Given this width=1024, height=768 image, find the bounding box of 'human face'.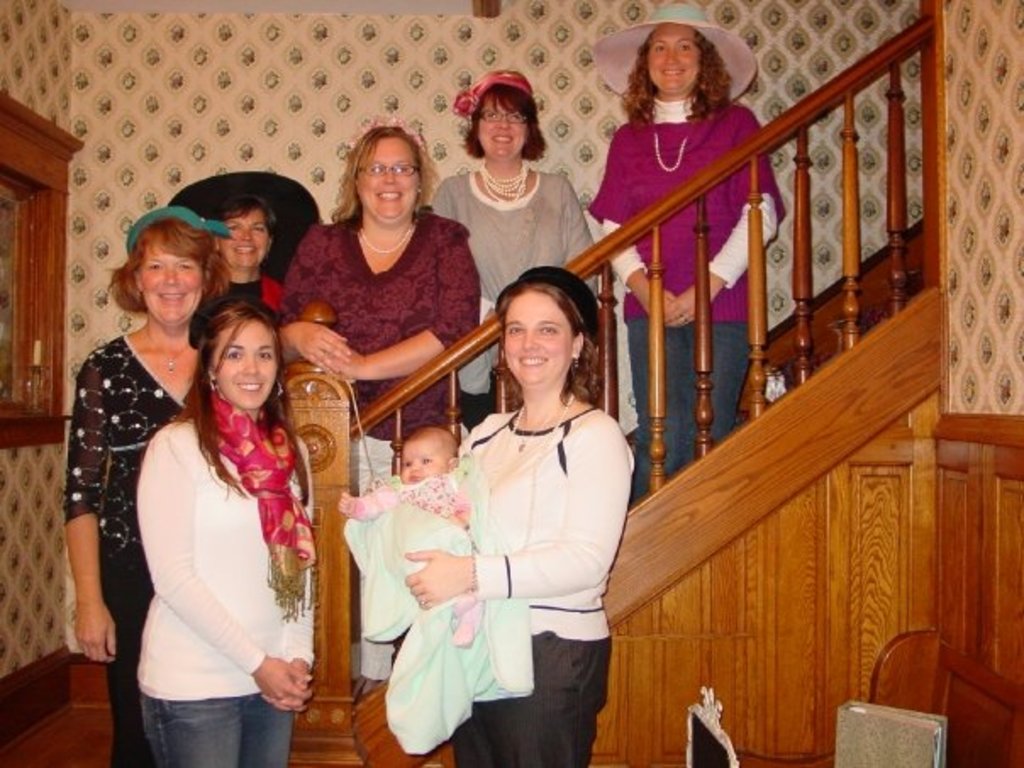
[x1=136, y1=242, x2=200, y2=326].
